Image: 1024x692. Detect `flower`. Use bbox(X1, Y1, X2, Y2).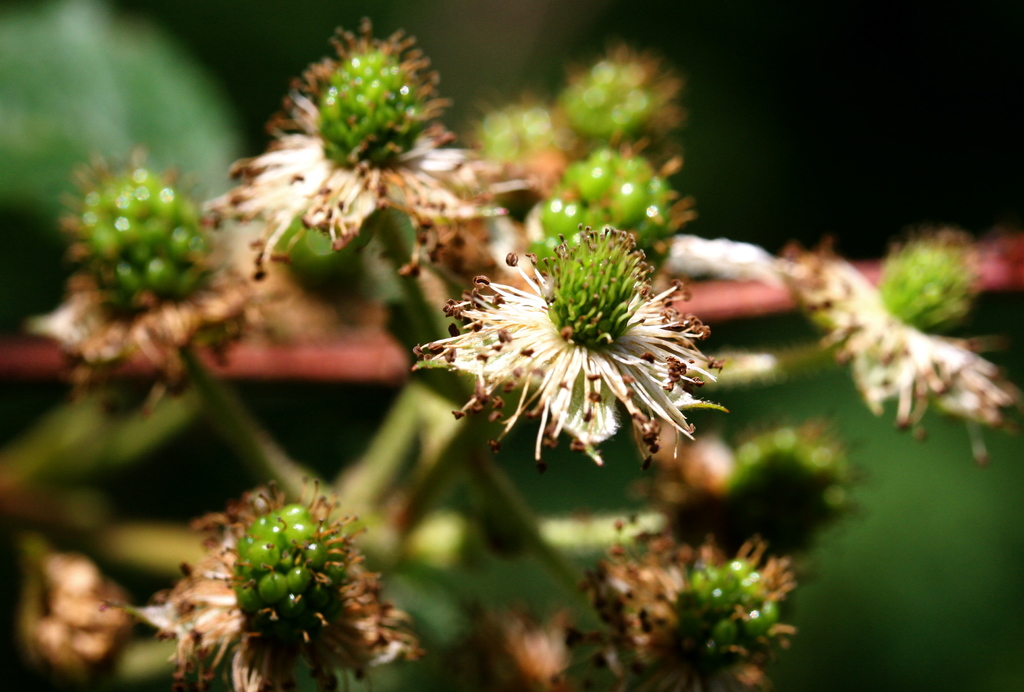
bbox(38, 145, 257, 366).
